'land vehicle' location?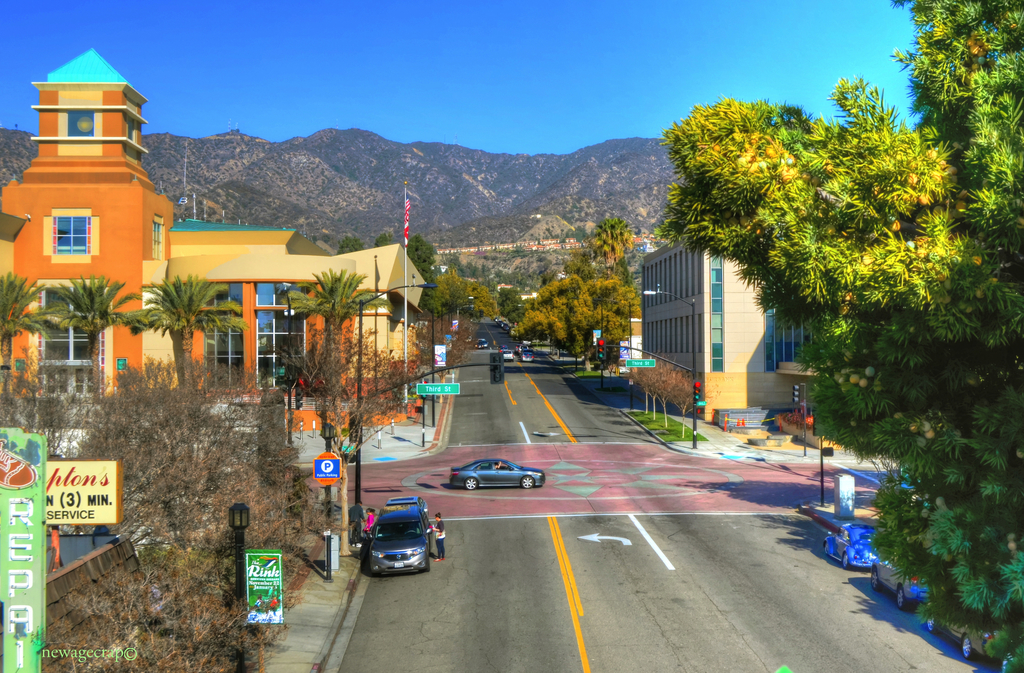
x1=504, y1=350, x2=516, y2=359
